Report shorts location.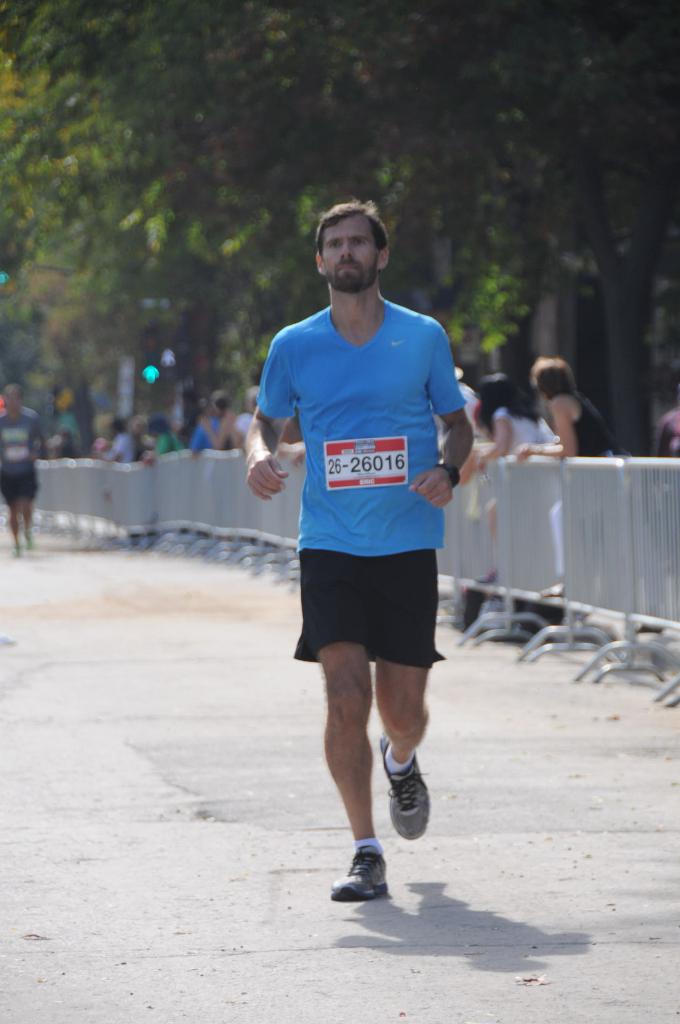
Report: {"x1": 0, "y1": 469, "x2": 36, "y2": 504}.
